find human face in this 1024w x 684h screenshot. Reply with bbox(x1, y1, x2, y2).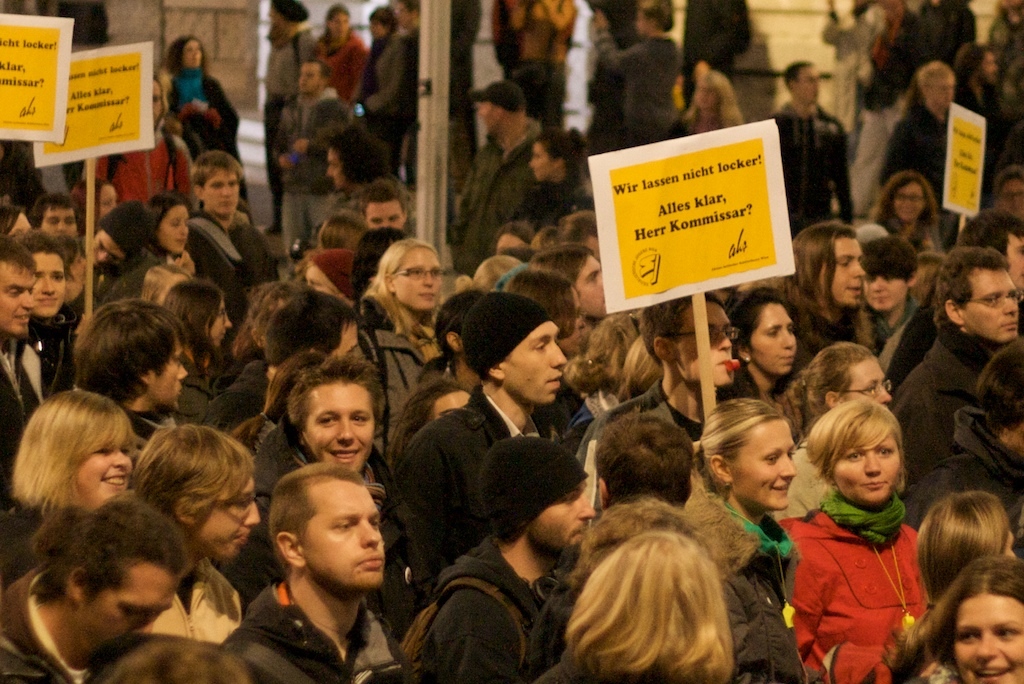
bbox(157, 194, 192, 249).
